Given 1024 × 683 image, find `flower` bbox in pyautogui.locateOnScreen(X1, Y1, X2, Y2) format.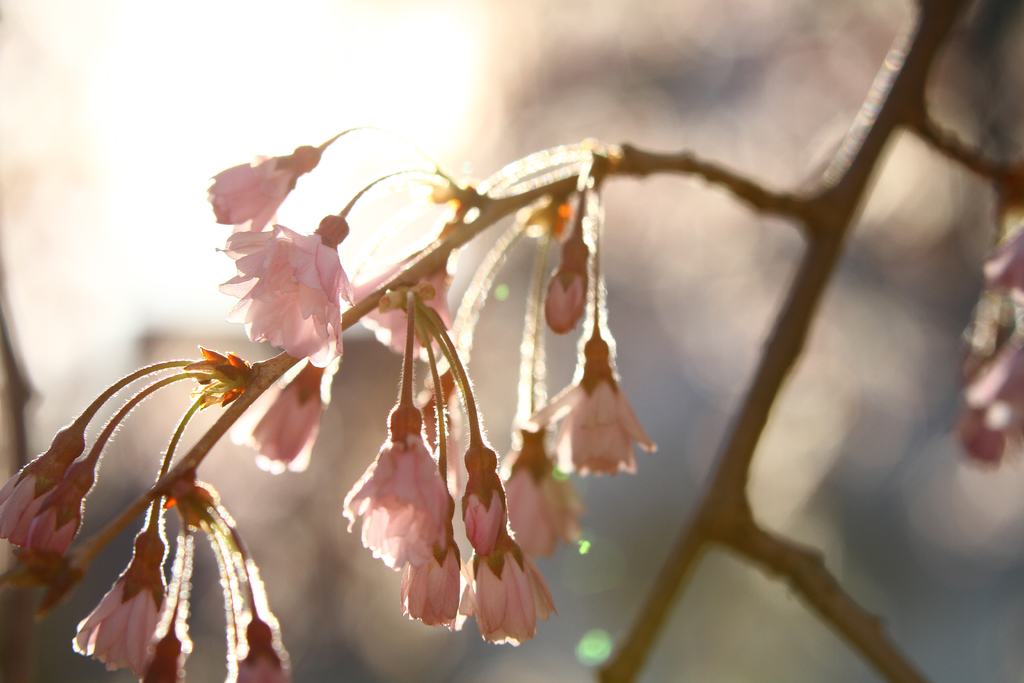
pyautogui.locateOnScreen(220, 213, 345, 372).
